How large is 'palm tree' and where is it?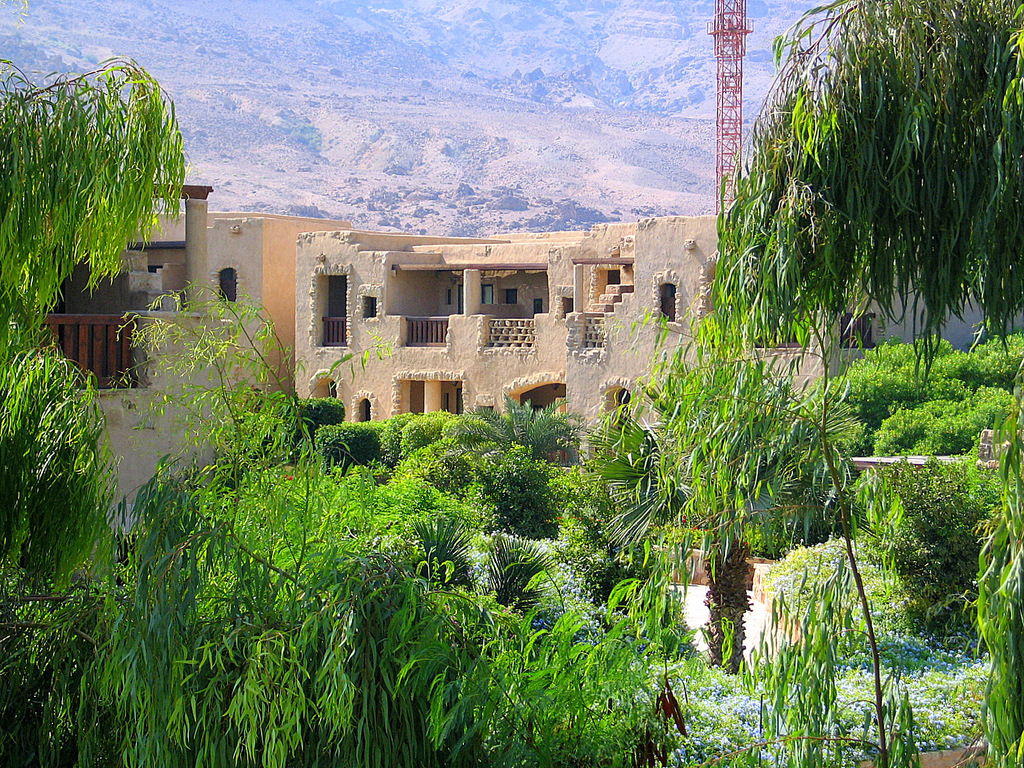
Bounding box: left=576, top=388, right=858, bottom=663.
